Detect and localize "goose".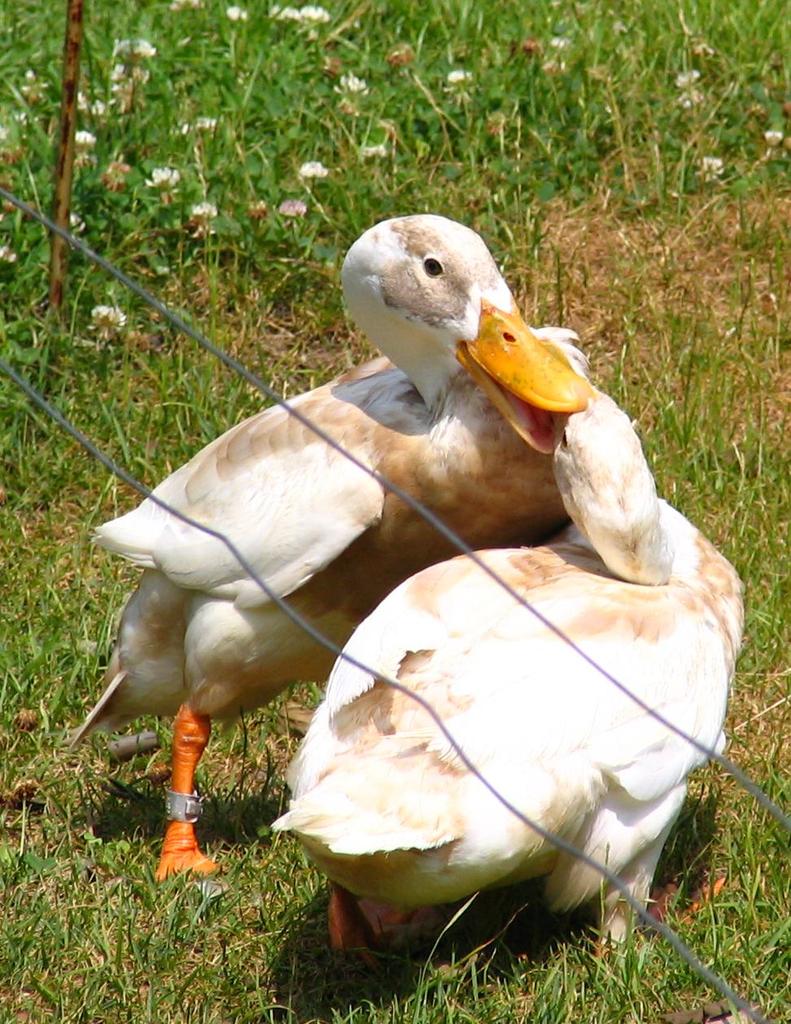
Localized at [265, 343, 745, 970].
